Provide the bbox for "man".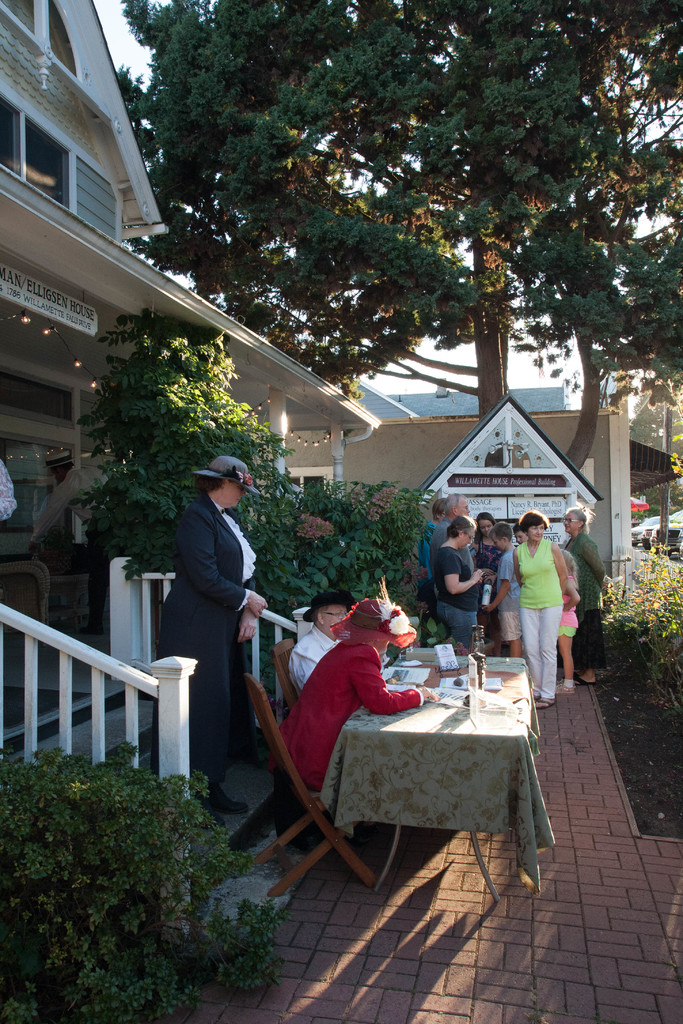
left=431, top=492, right=469, bottom=568.
